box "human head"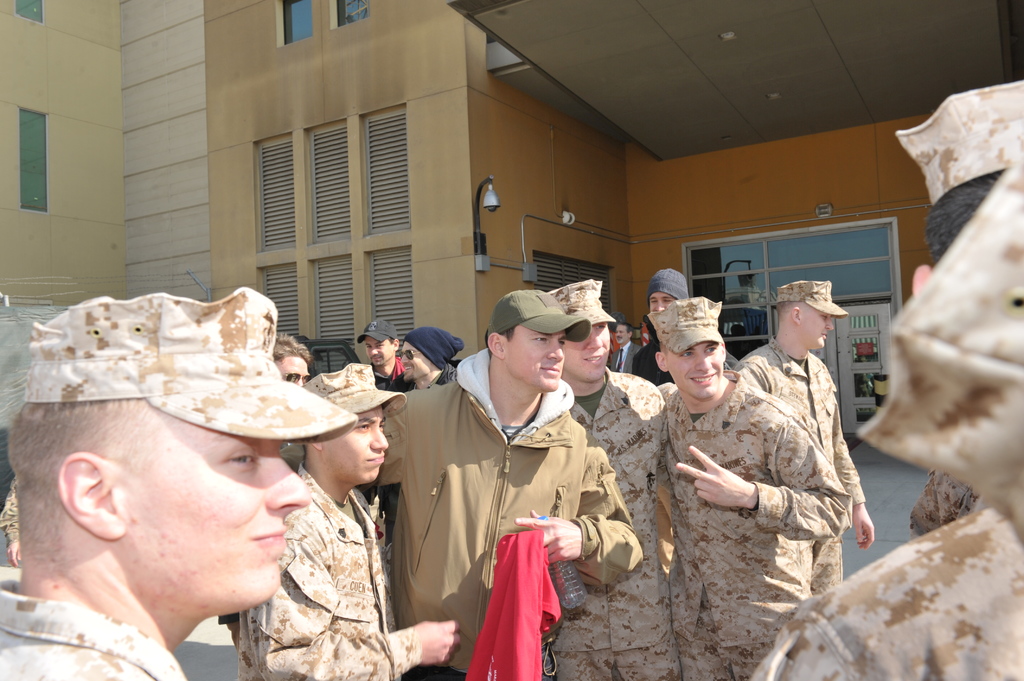
region(485, 287, 568, 390)
